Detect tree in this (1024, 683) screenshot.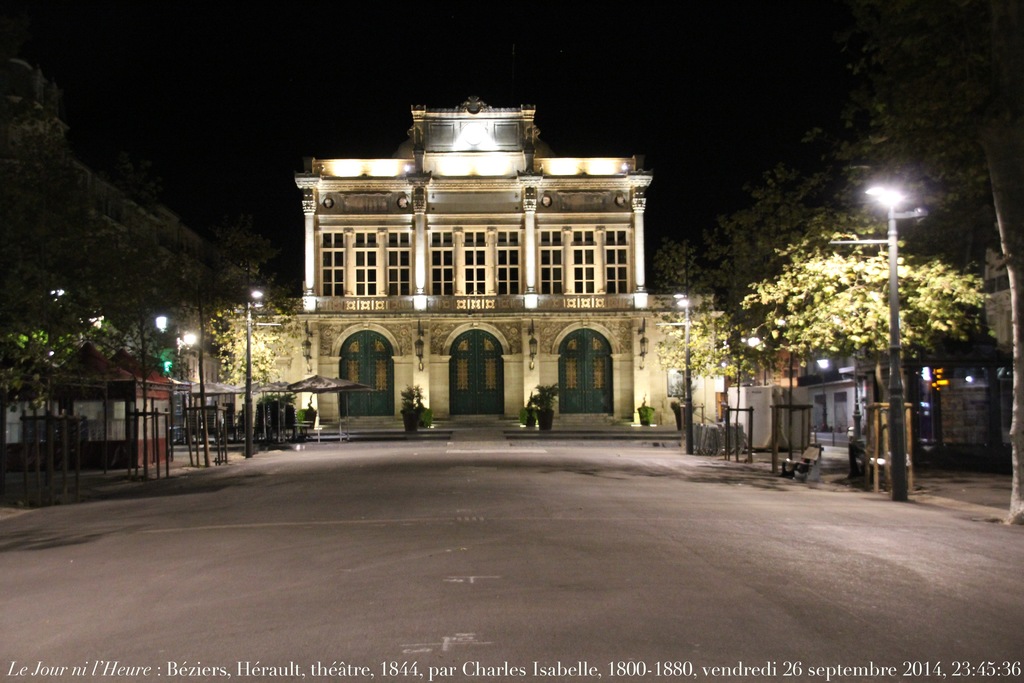
Detection: [640, 238, 706, 289].
